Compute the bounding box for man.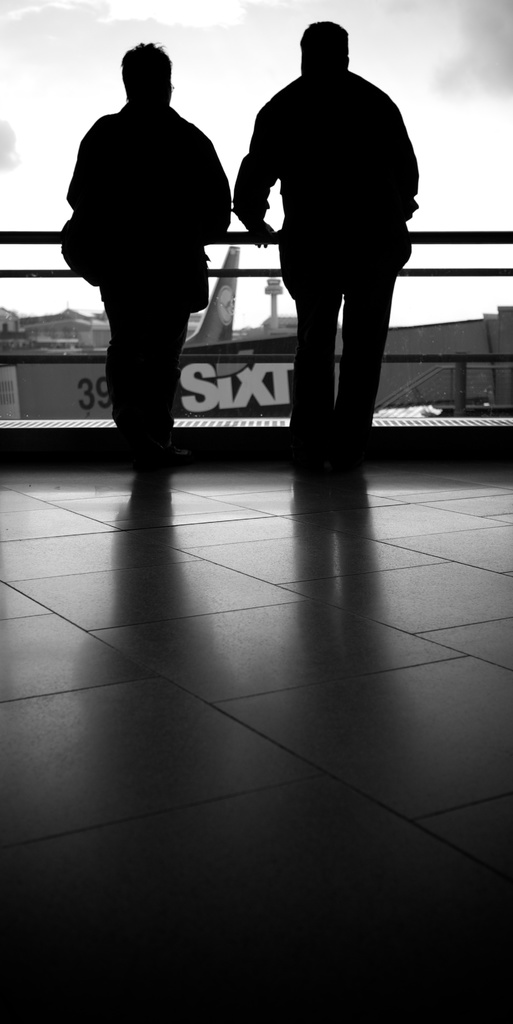
BBox(233, 17, 439, 532).
